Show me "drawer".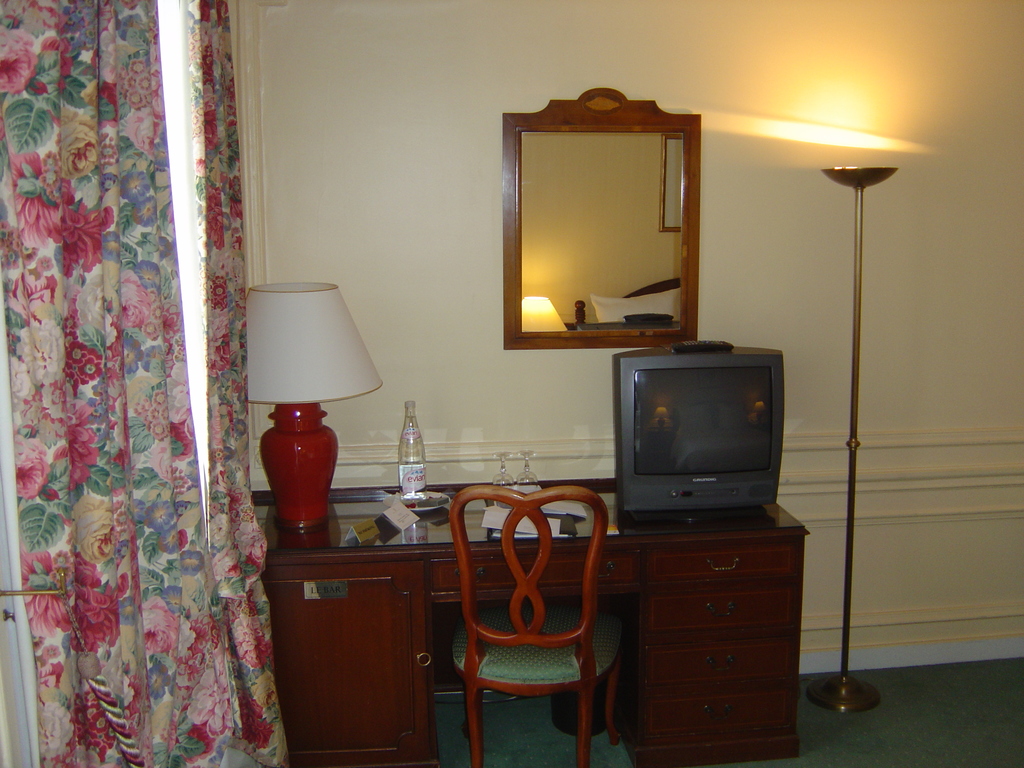
"drawer" is here: region(649, 588, 793, 637).
